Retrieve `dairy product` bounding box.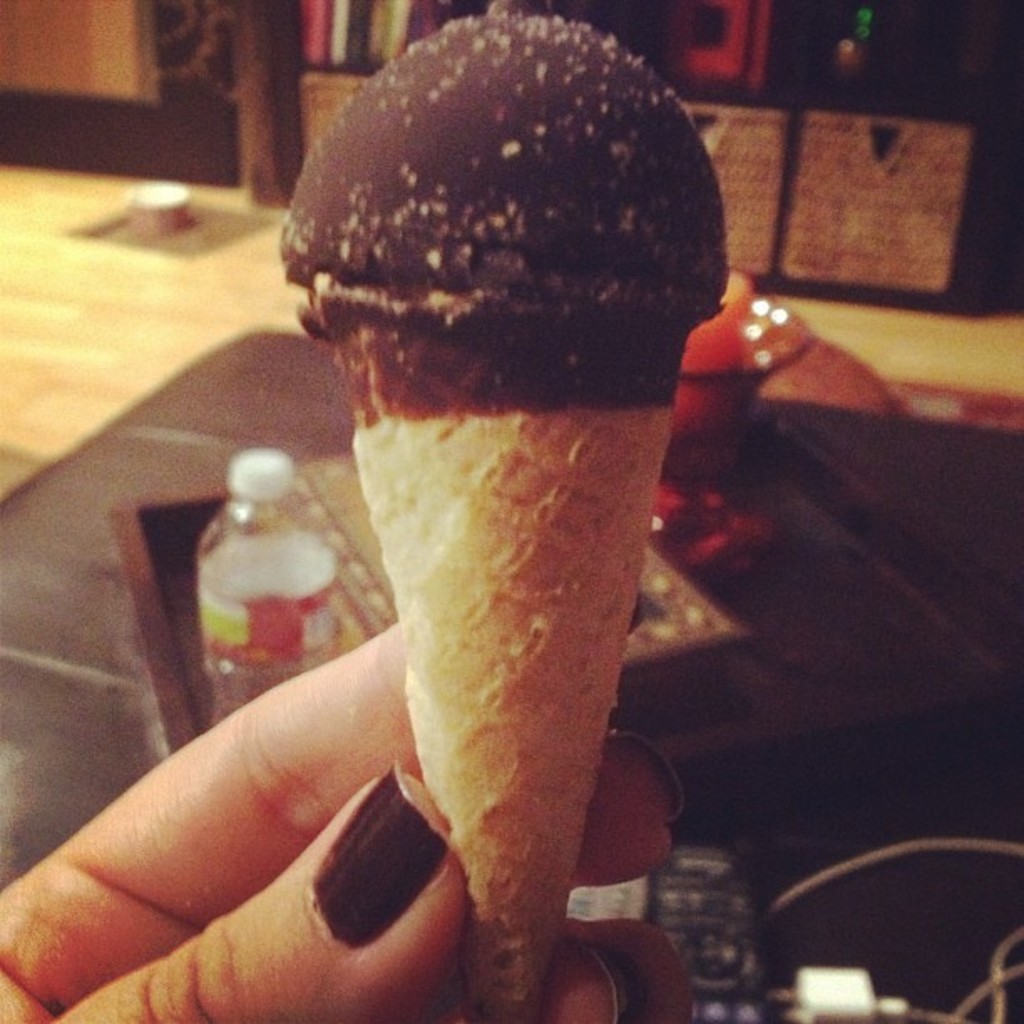
Bounding box: [273, 8, 724, 387].
